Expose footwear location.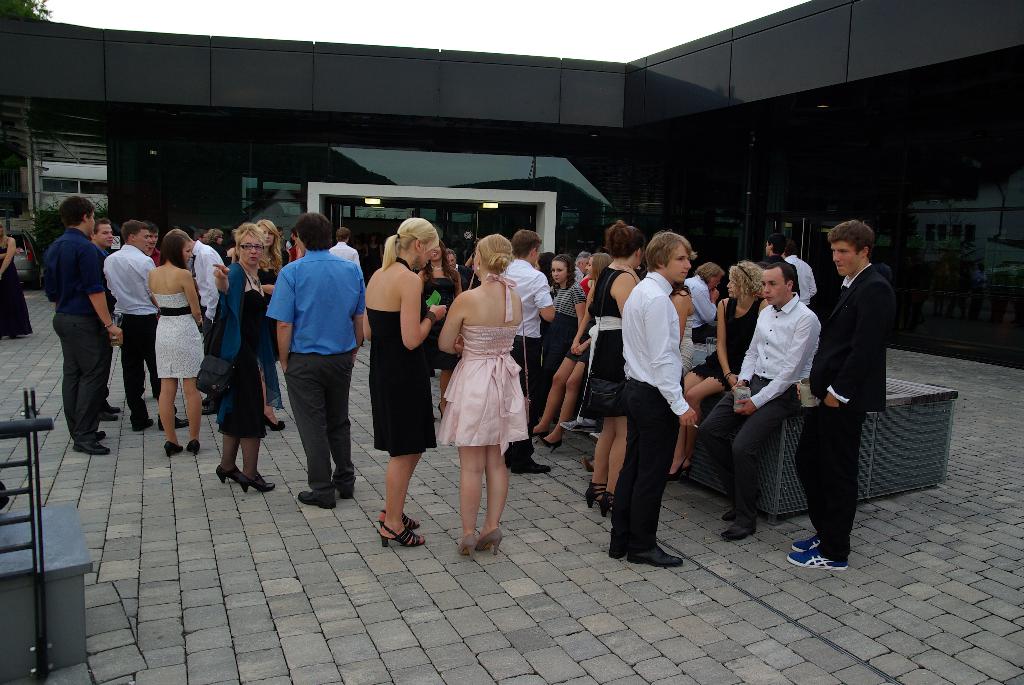
Exposed at 159/417/189/429.
